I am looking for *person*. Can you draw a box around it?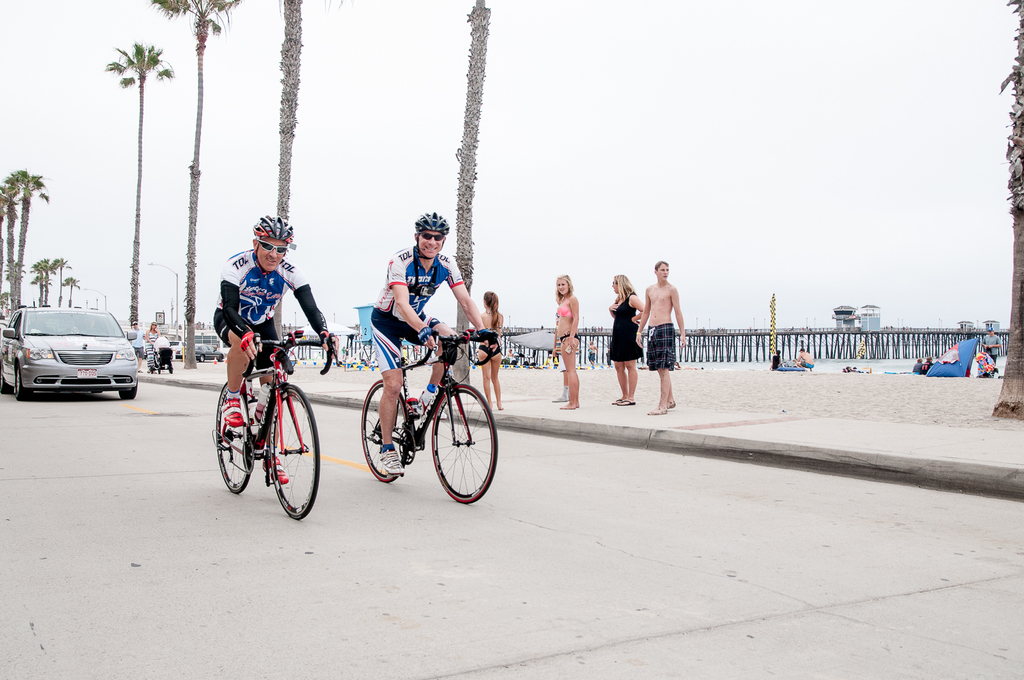
Sure, the bounding box is {"left": 766, "top": 347, "right": 782, "bottom": 369}.
